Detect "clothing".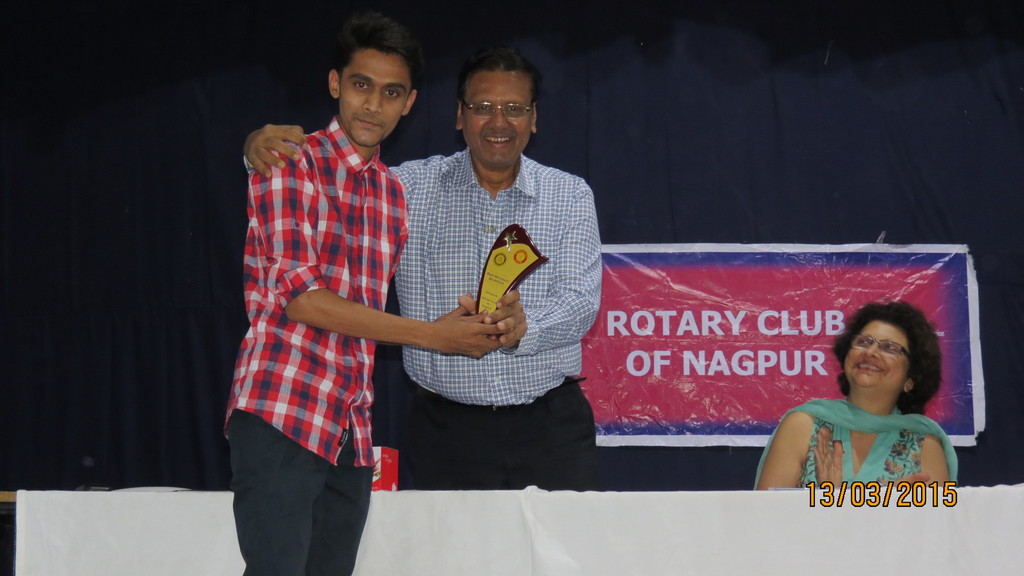
Detected at bbox=(223, 117, 404, 575).
